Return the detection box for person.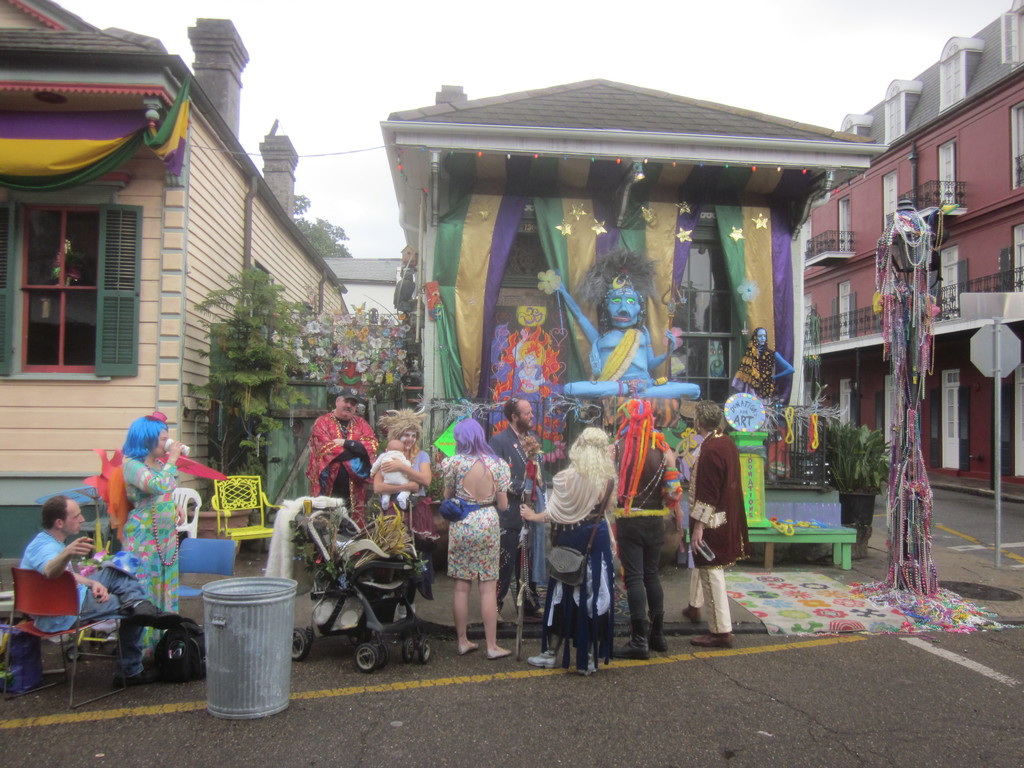
crop(556, 274, 702, 399).
